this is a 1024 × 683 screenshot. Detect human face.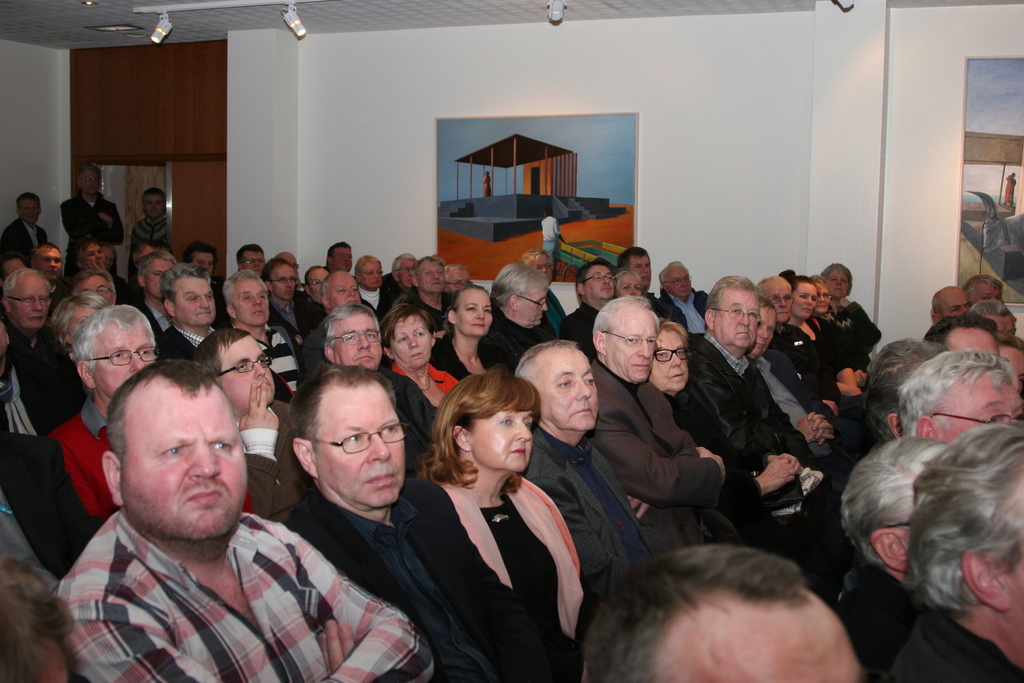
box=[539, 355, 598, 429].
